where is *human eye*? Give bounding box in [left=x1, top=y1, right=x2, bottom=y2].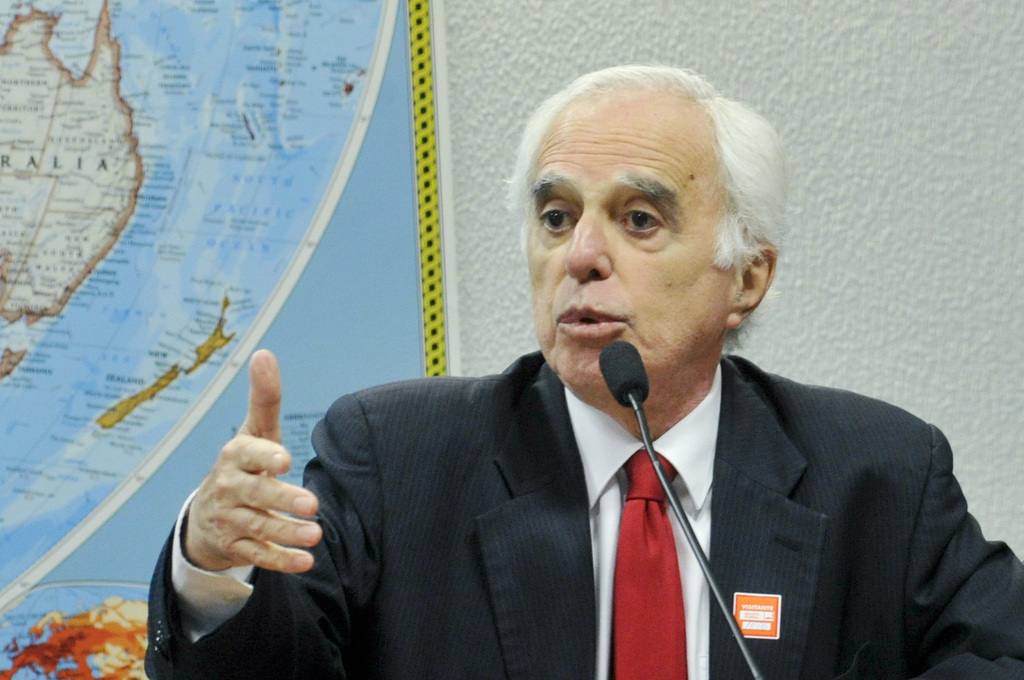
[left=534, top=201, right=581, bottom=239].
